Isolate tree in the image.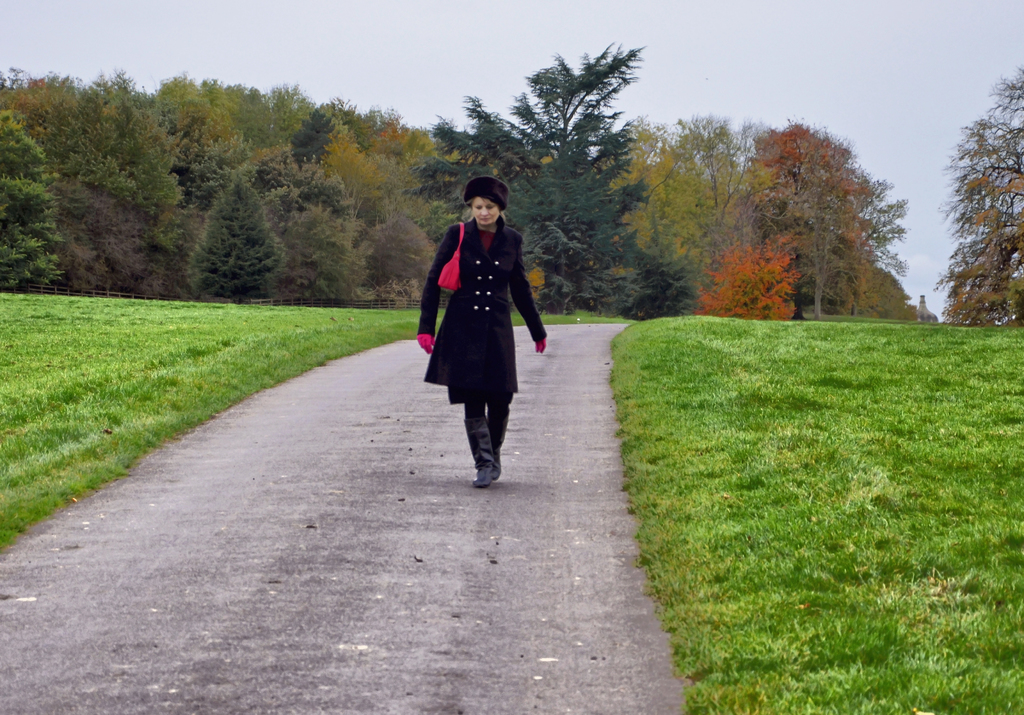
Isolated region: 941:72:1021:340.
